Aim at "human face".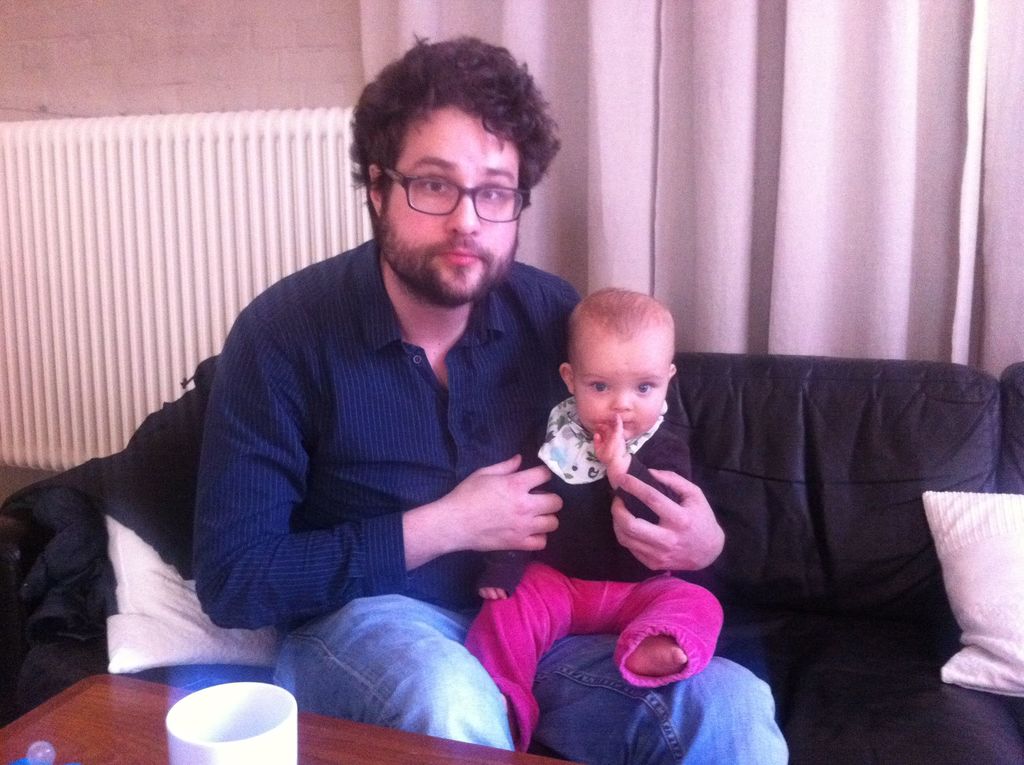
Aimed at crop(573, 337, 665, 440).
